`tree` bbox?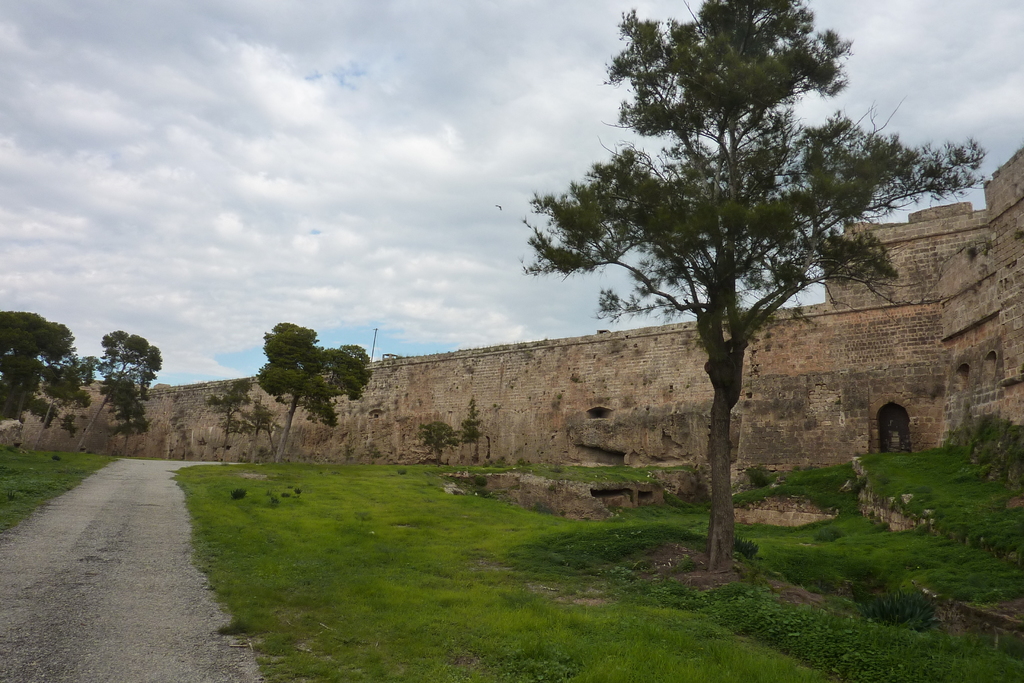
x1=330 y1=342 x2=372 y2=366
